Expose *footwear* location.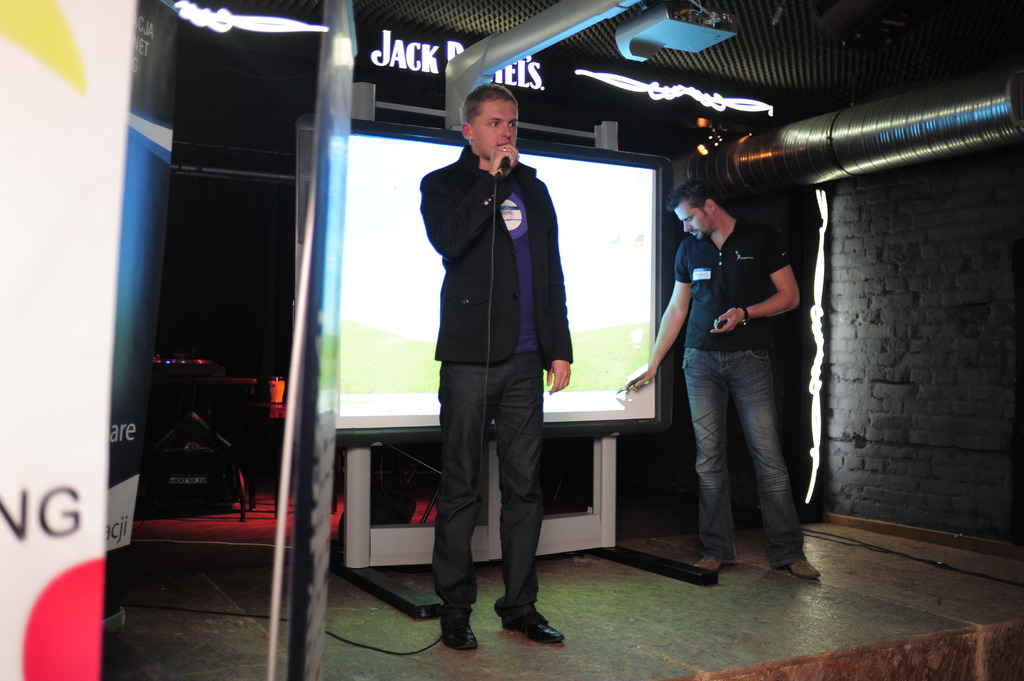
Exposed at 440/618/484/646.
